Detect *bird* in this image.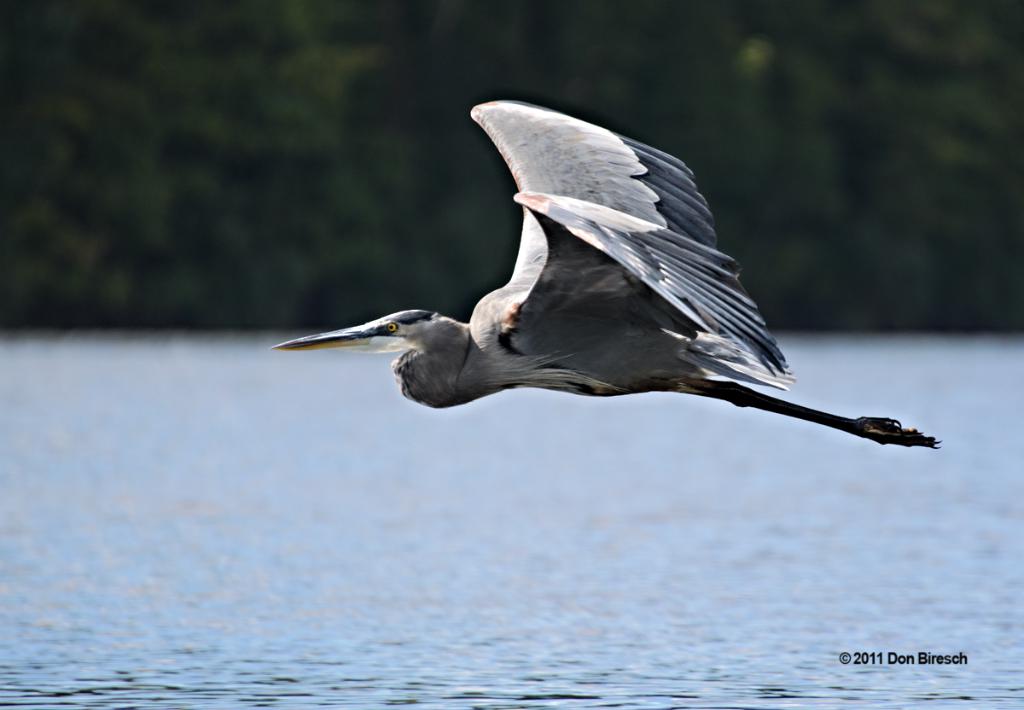
Detection: [276, 98, 943, 466].
